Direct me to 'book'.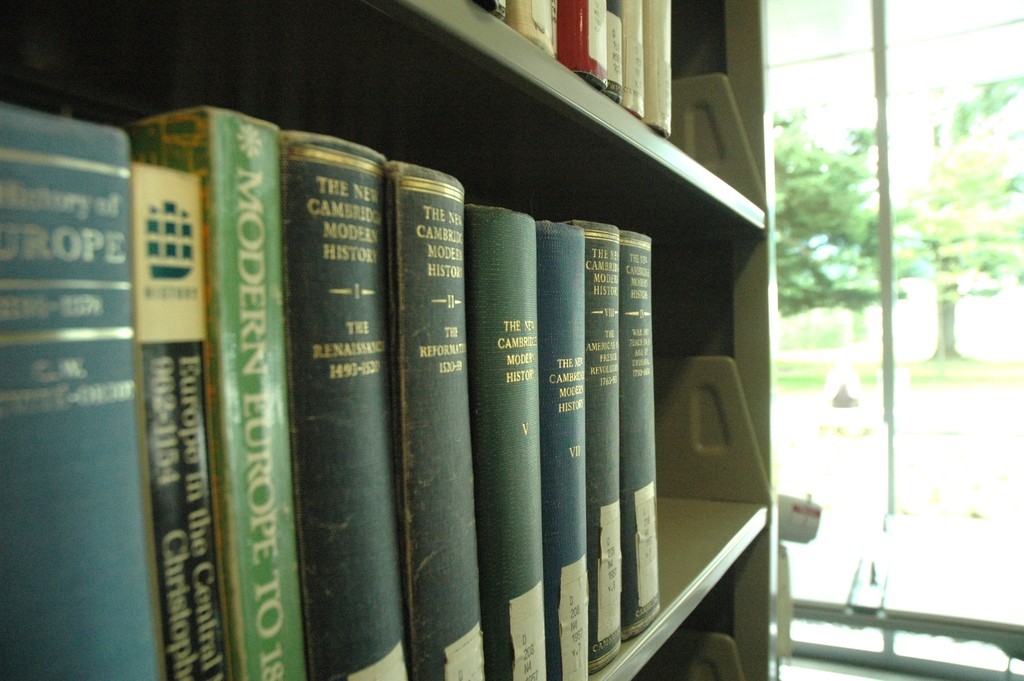
Direction: 616, 0, 650, 123.
